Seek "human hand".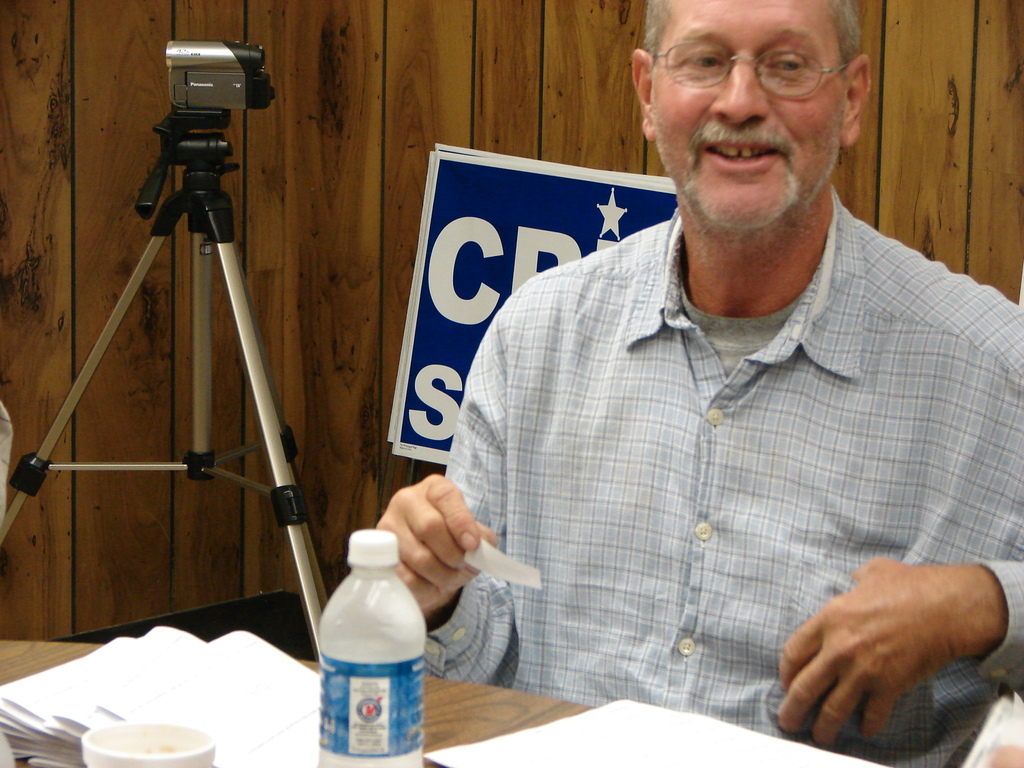
{"x1": 369, "y1": 471, "x2": 502, "y2": 620}.
